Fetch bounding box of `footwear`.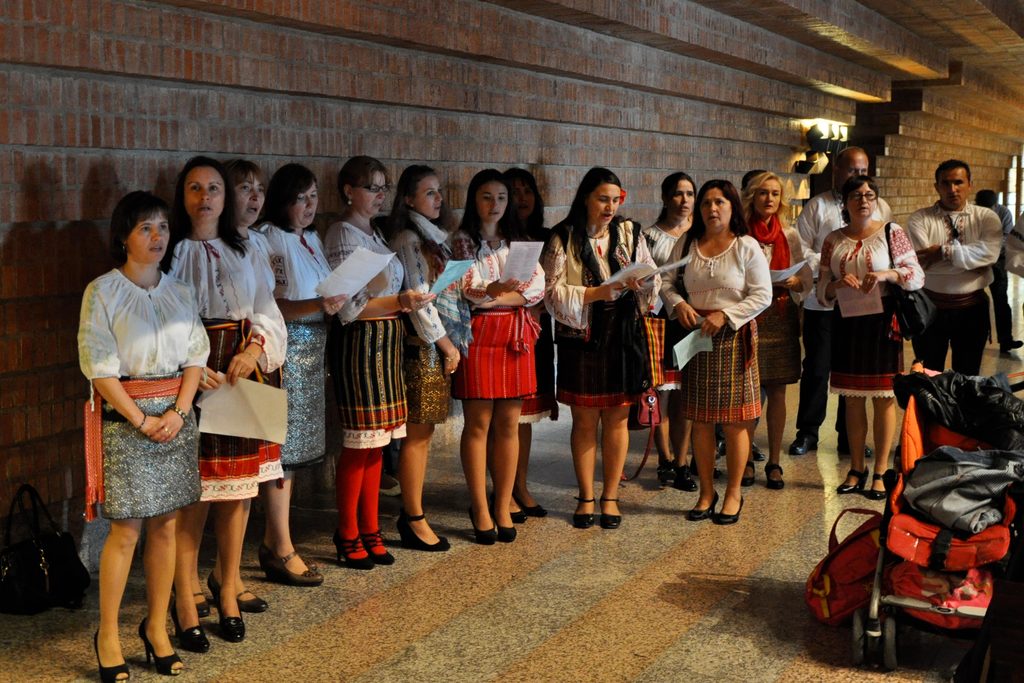
Bbox: rect(257, 546, 323, 588).
